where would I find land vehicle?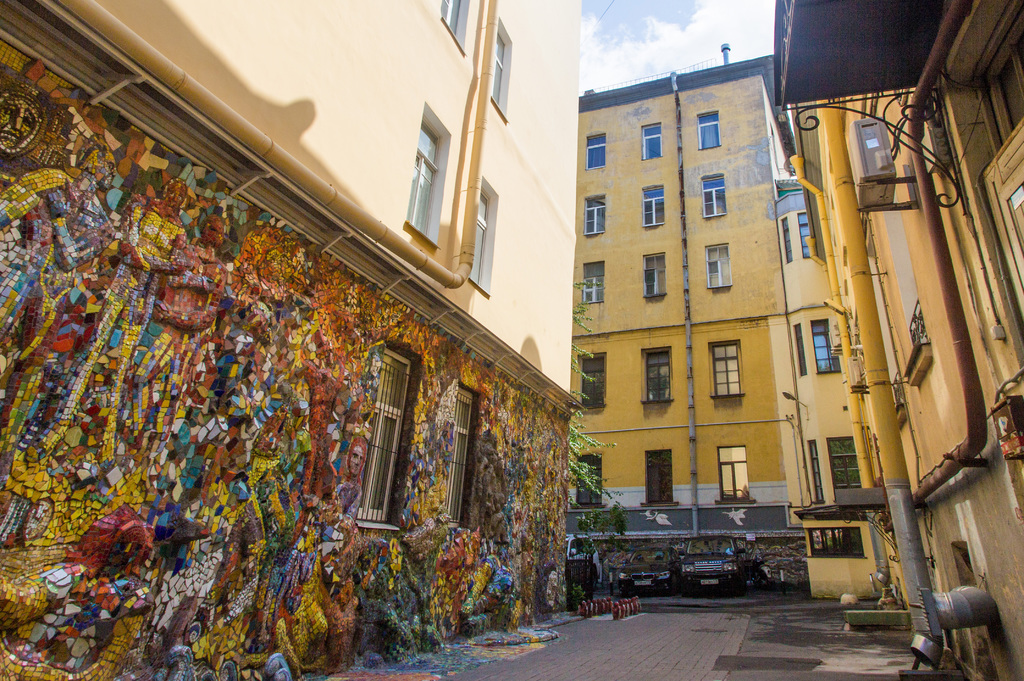
At [564, 536, 606, 593].
